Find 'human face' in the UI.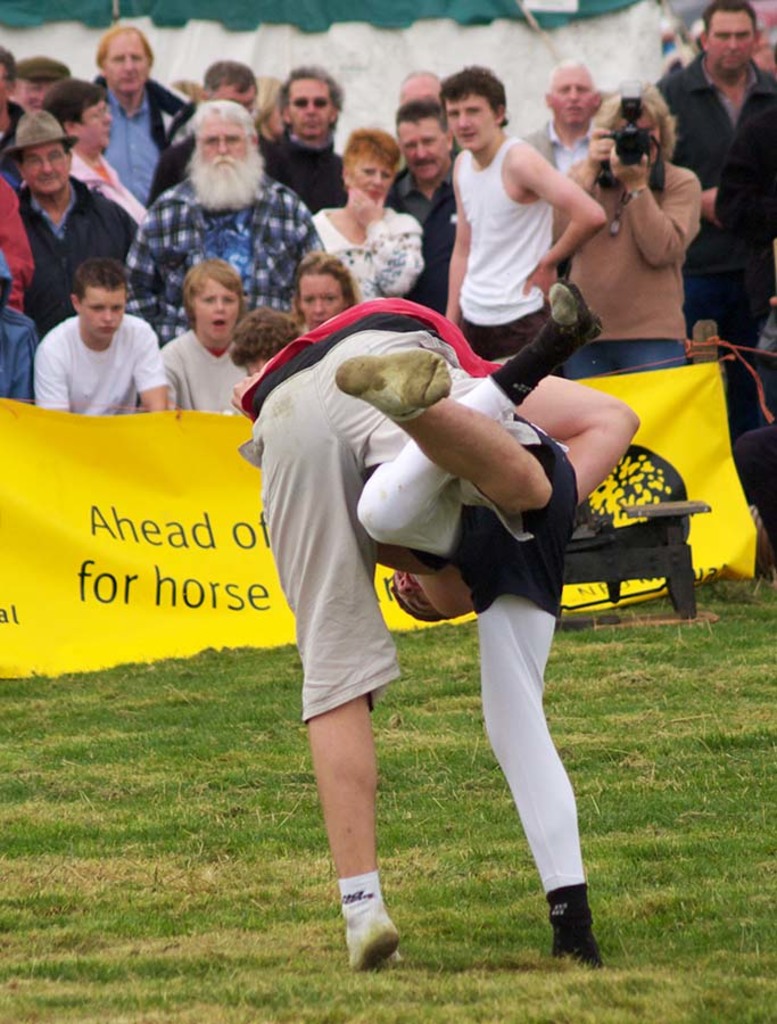
UI element at select_region(107, 35, 144, 92).
